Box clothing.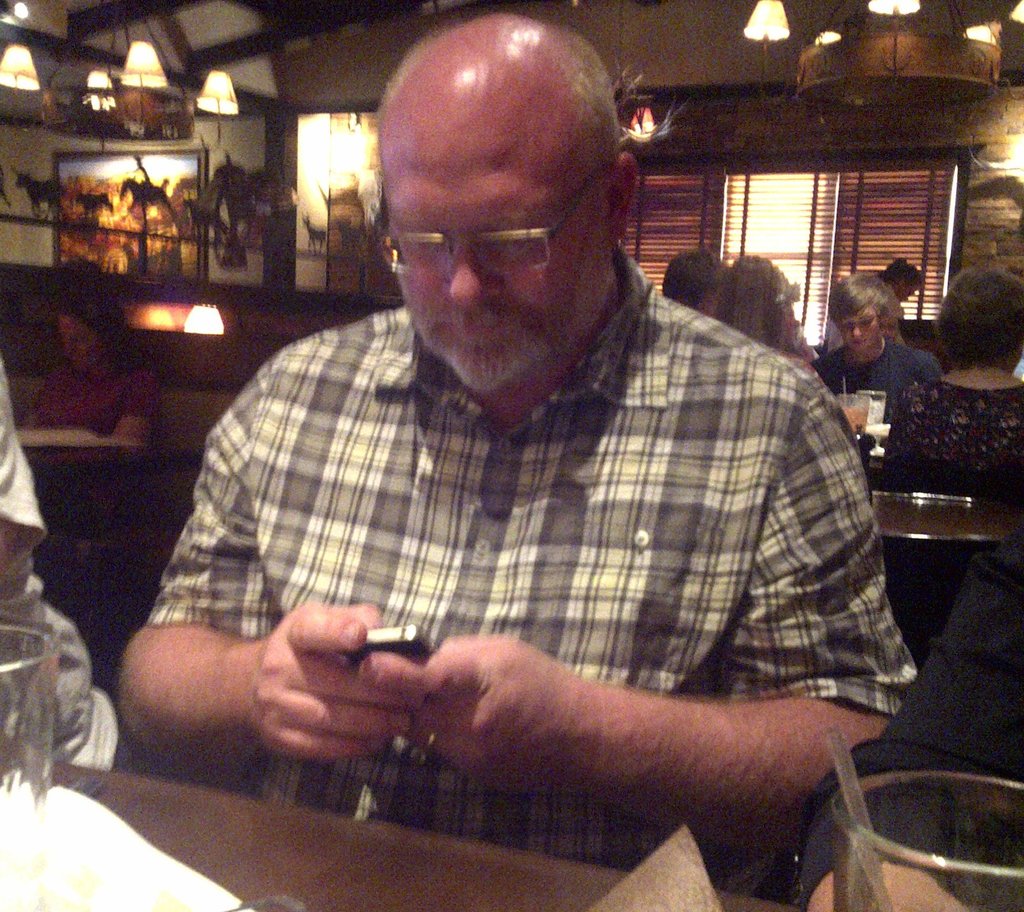
(x1=150, y1=301, x2=923, y2=861).
